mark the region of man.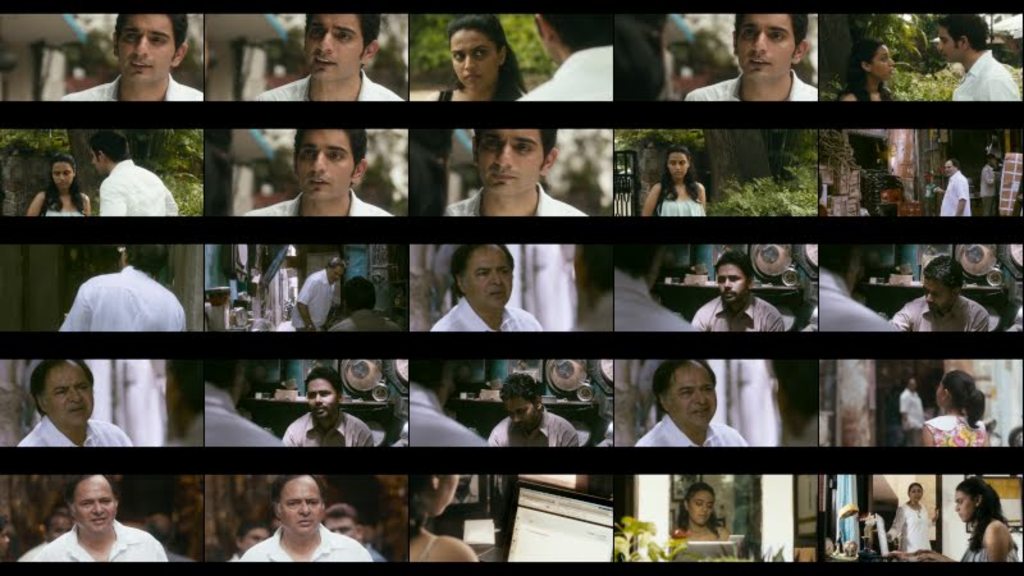
Region: select_region(88, 127, 179, 219).
